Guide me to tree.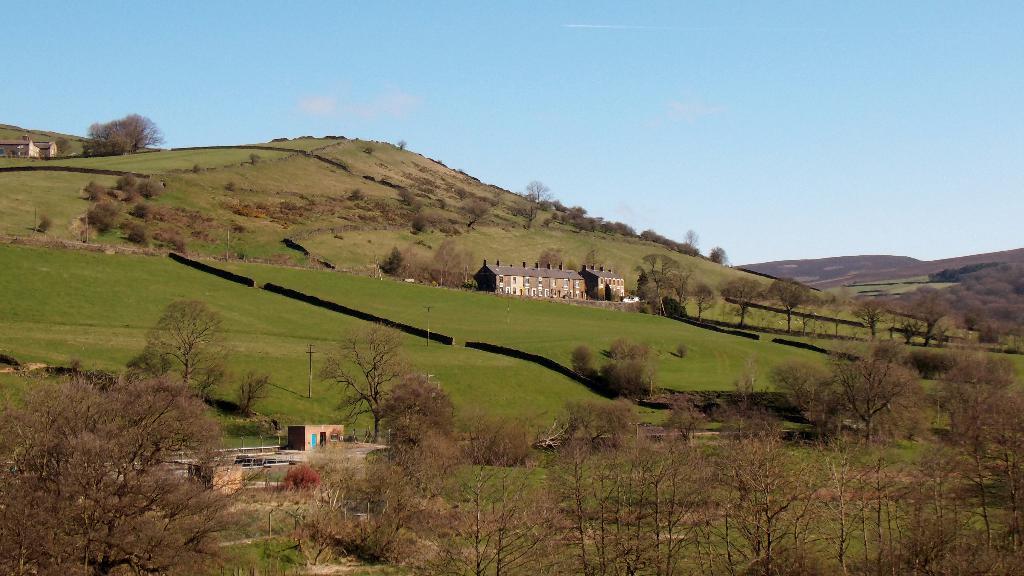
Guidance: box=[586, 249, 604, 266].
